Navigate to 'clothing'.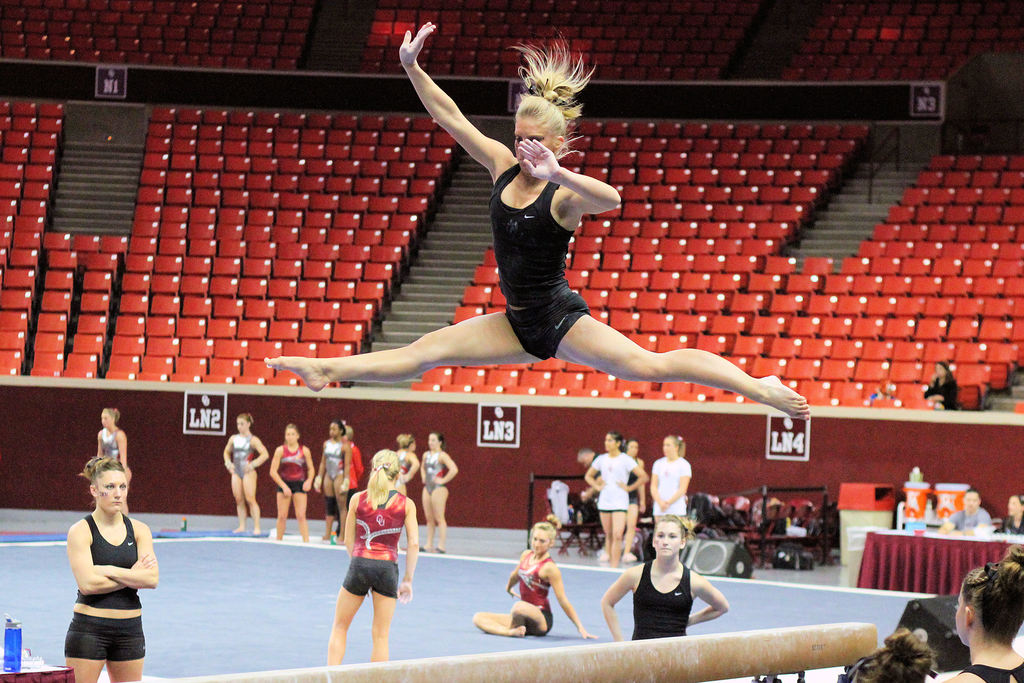
Navigation target: <box>97,429,117,460</box>.
